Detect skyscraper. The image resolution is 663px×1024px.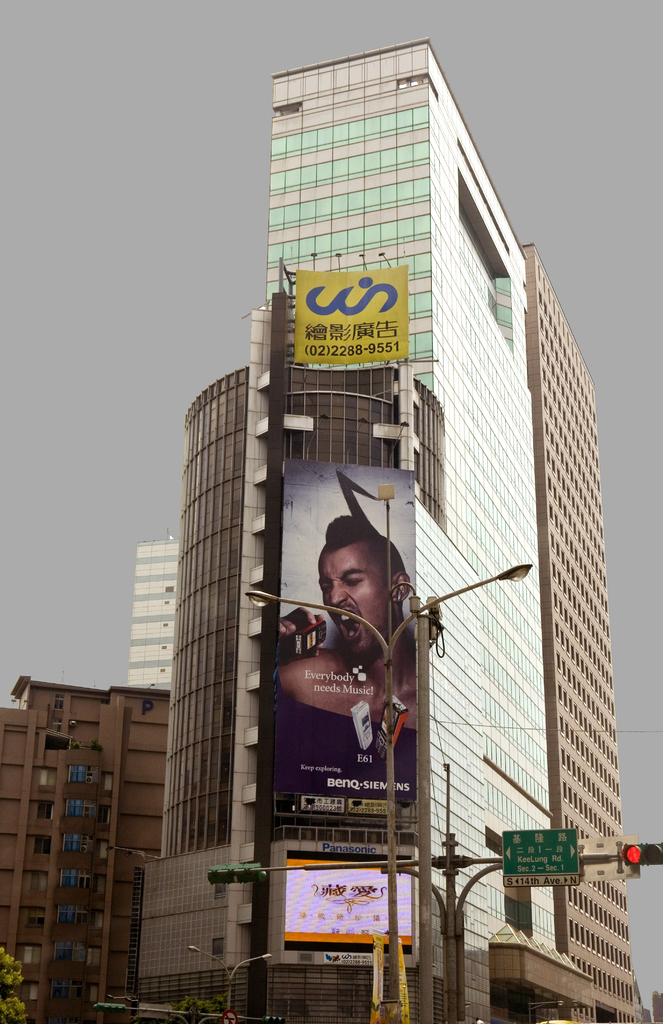
pyautogui.locateOnScreen(136, 35, 652, 1021).
